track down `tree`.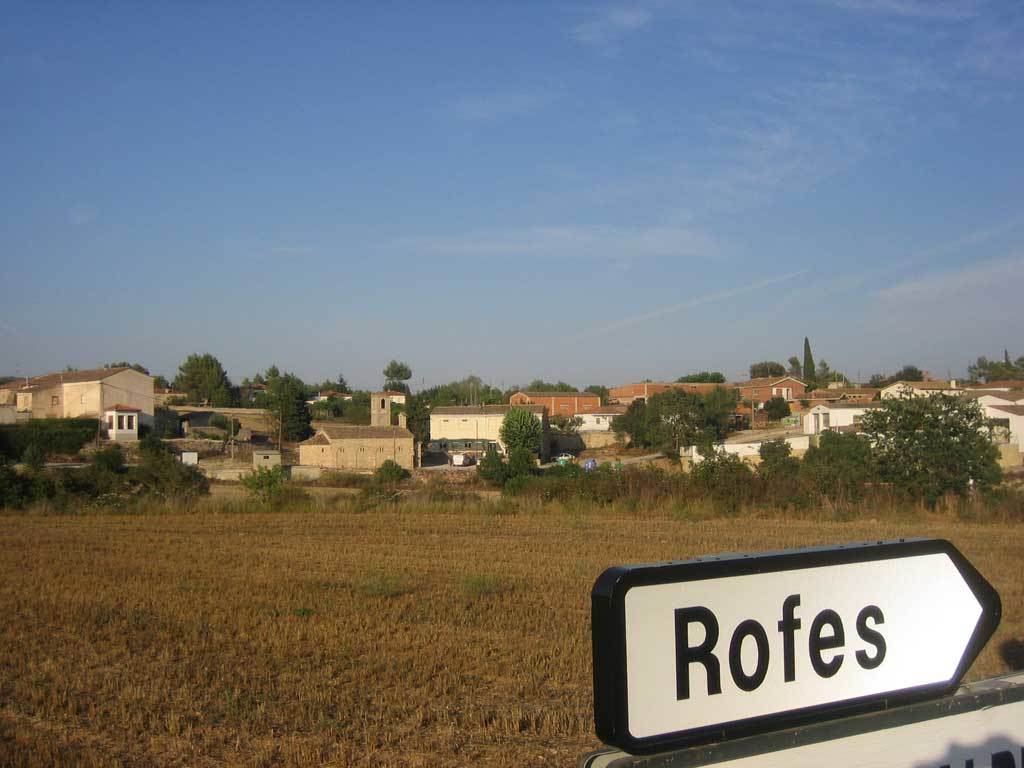
Tracked to Rect(412, 388, 440, 432).
